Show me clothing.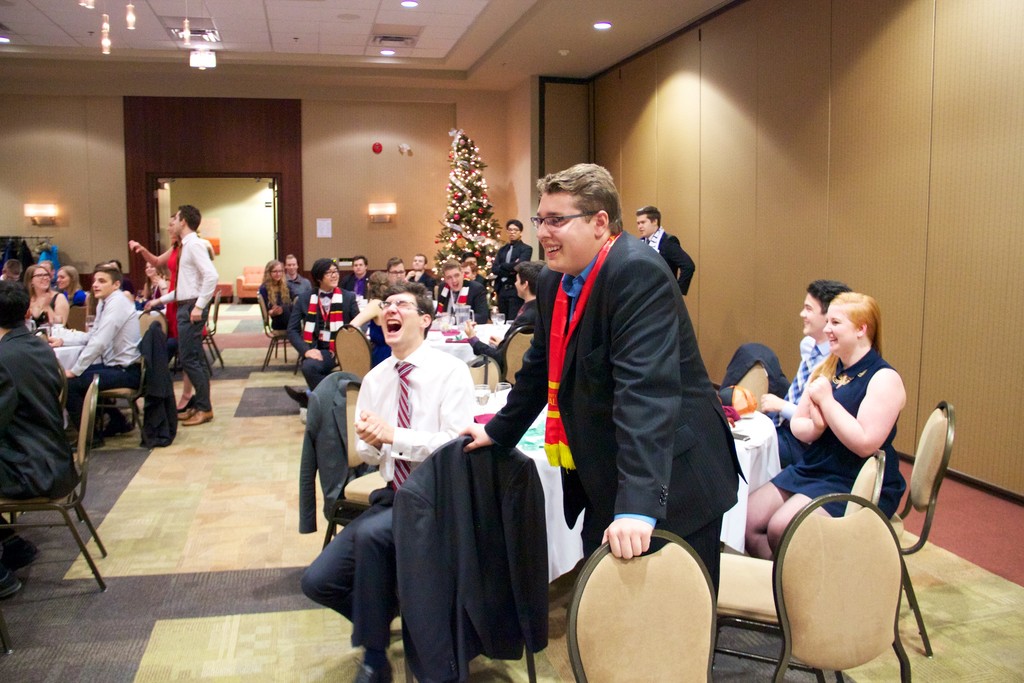
clothing is here: bbox=(83, 360, 146, 403).
